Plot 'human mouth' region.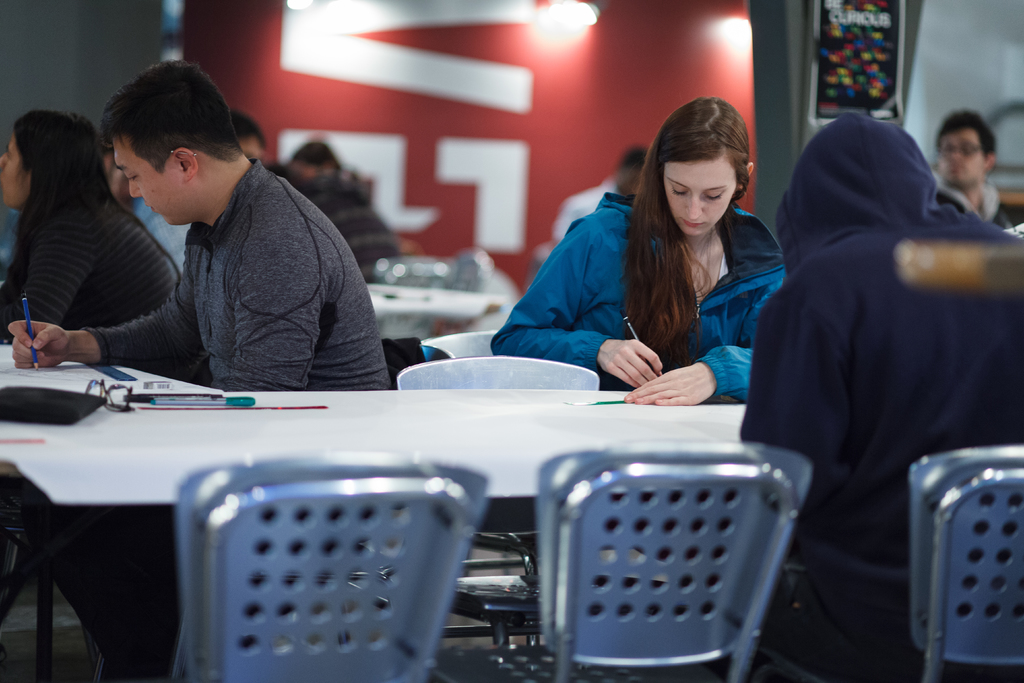
Plotted at bbox=(682, 219, 708, 230).
